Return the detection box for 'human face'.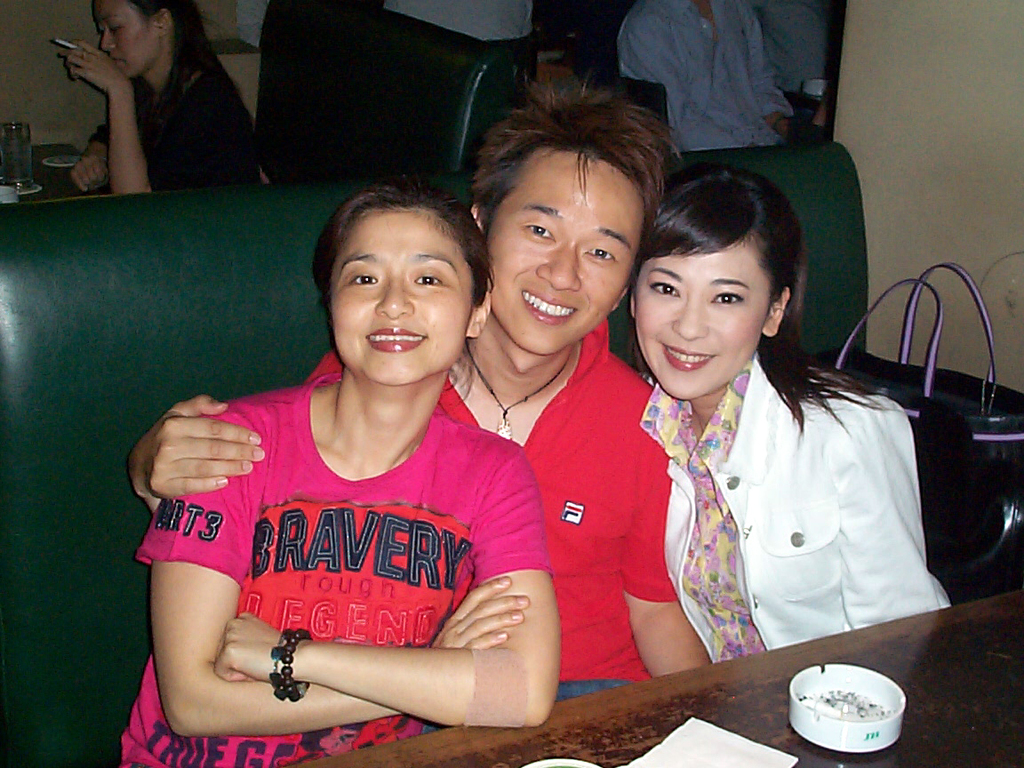
box(484, 147, 646, 356).
